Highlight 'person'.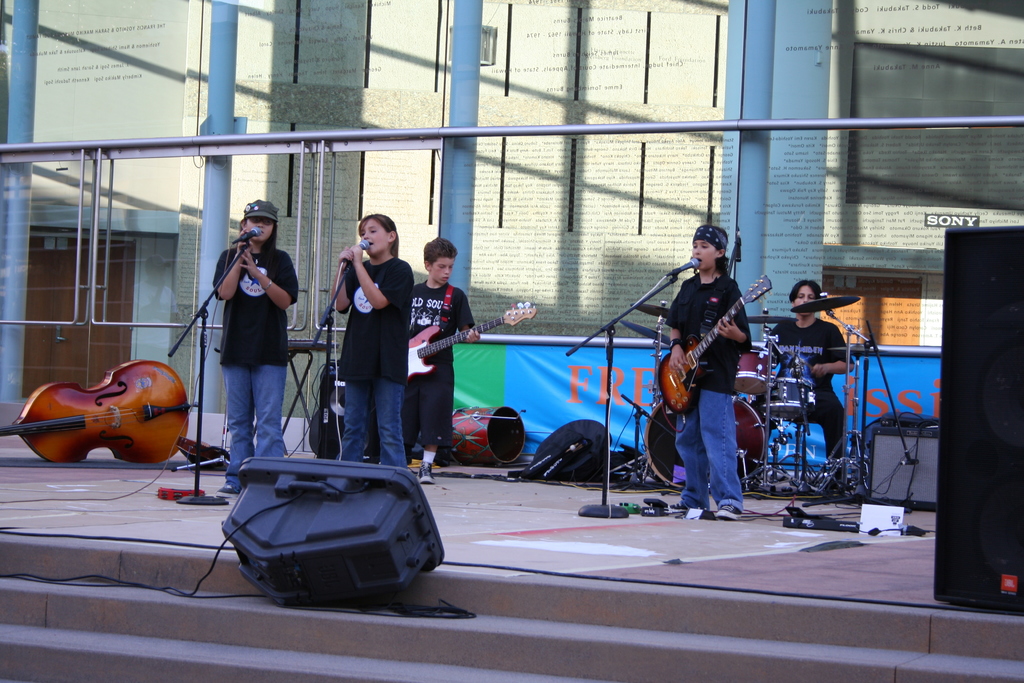
Highlighted region: [396, 250, 485, 481].
